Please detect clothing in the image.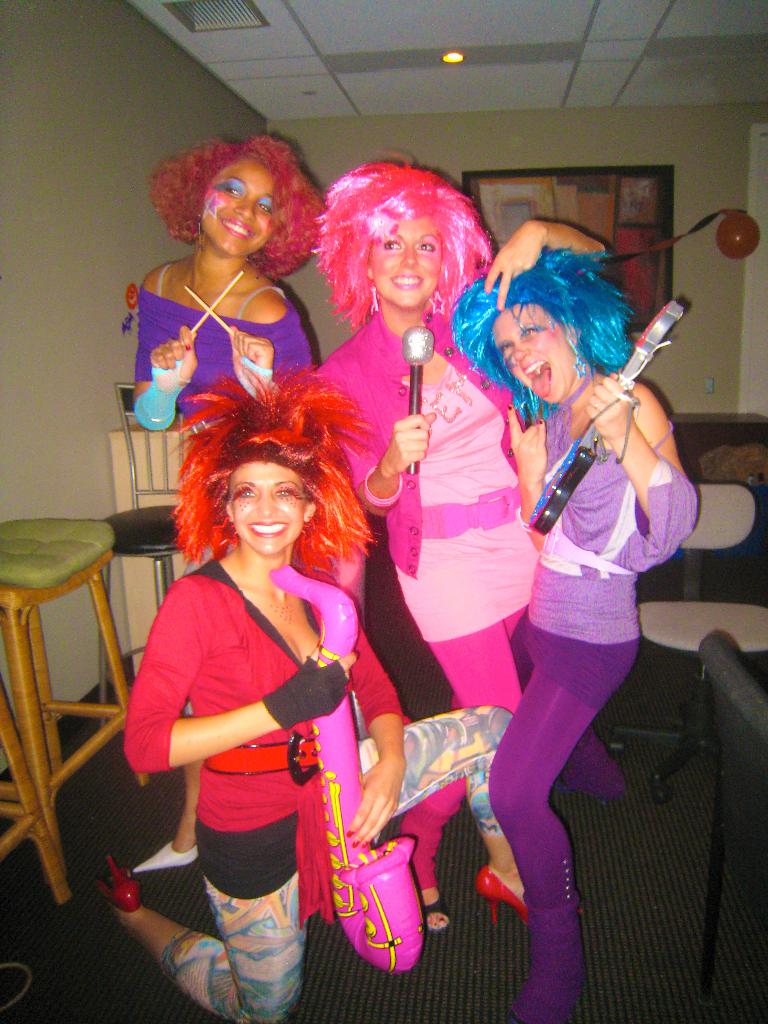
<bbox>485, 369, 707, 1023</bbox>.
